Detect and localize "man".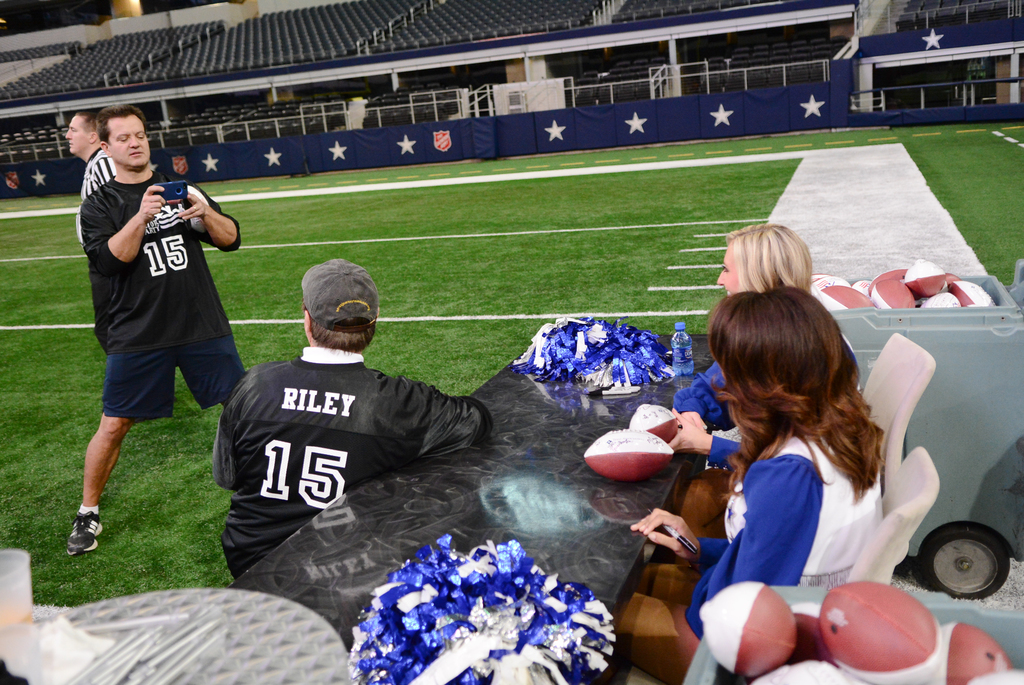
Localized at <region>212, 254, 500, 579</region>.
